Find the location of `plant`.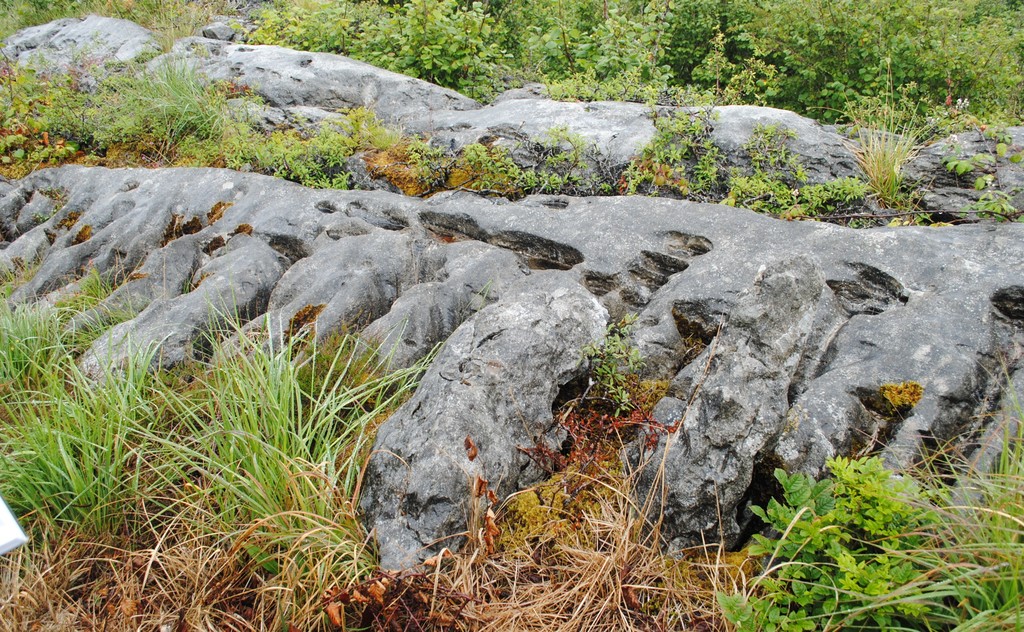
Location: region(972, 145, 998, 168).
